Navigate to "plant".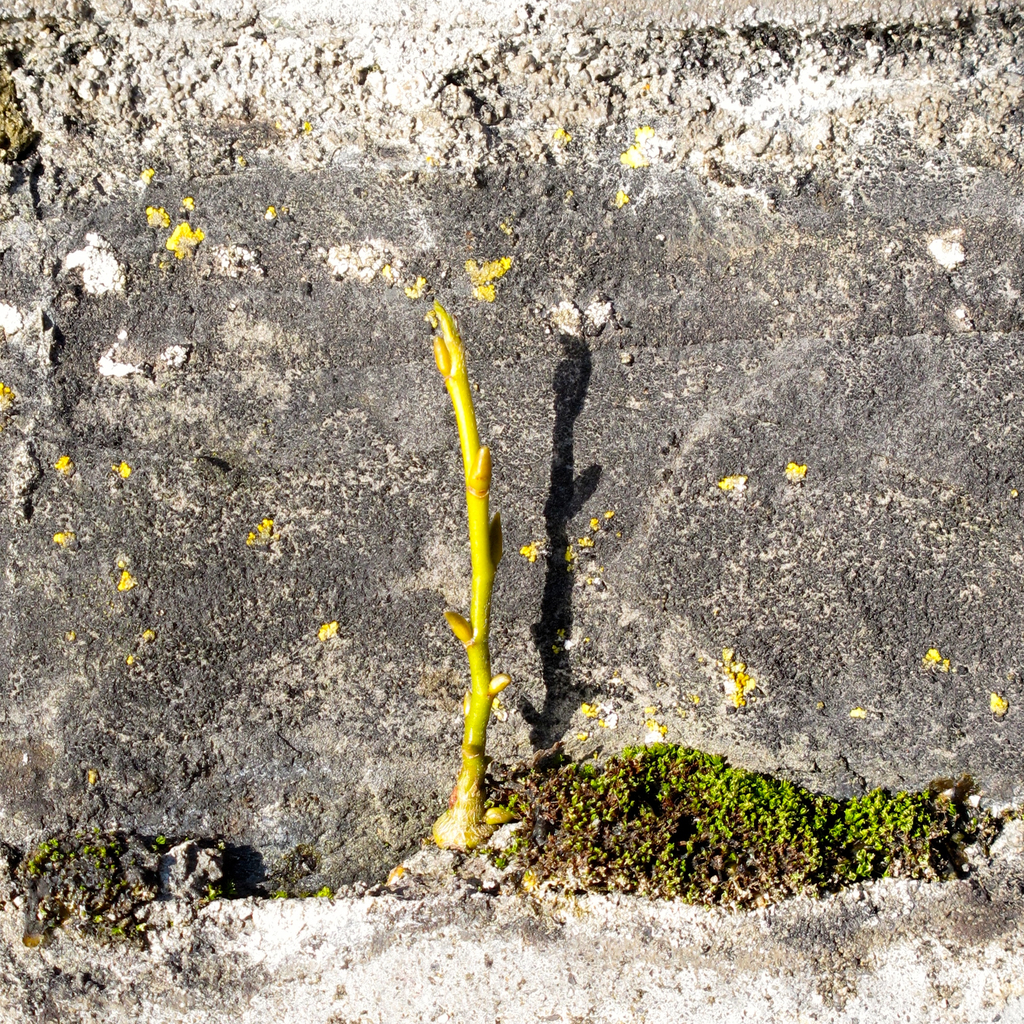
Navigation target: crop(157, 830, 166, 844).
